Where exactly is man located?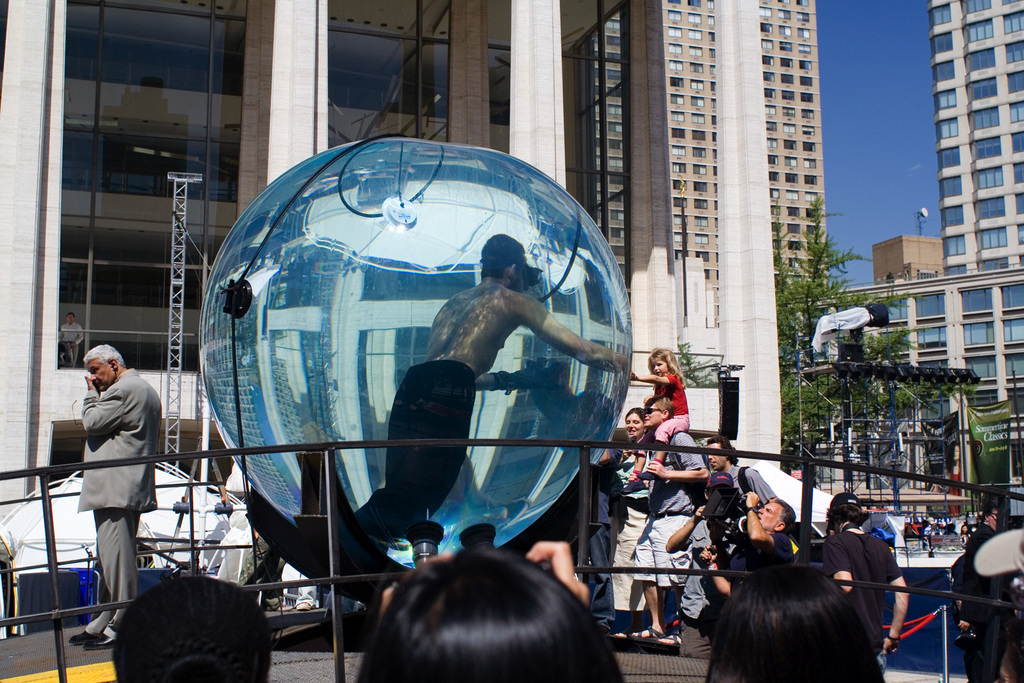
Its bounding box is l=714, t=487, r=801, b=595.
